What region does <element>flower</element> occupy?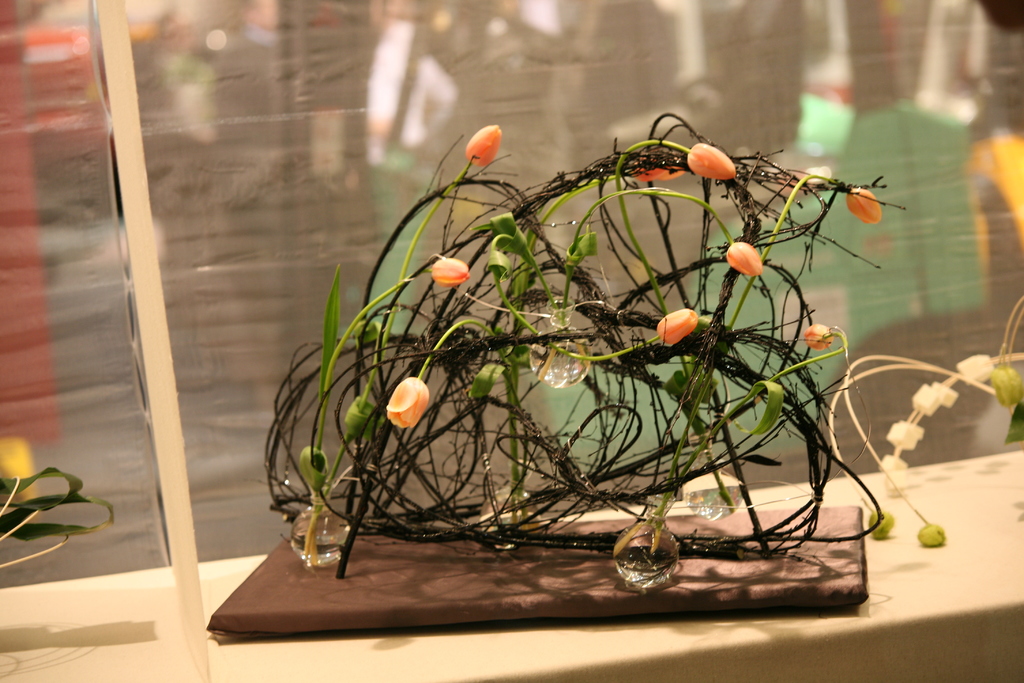
<bbox>726, 242, 765, 279</bbox>.
